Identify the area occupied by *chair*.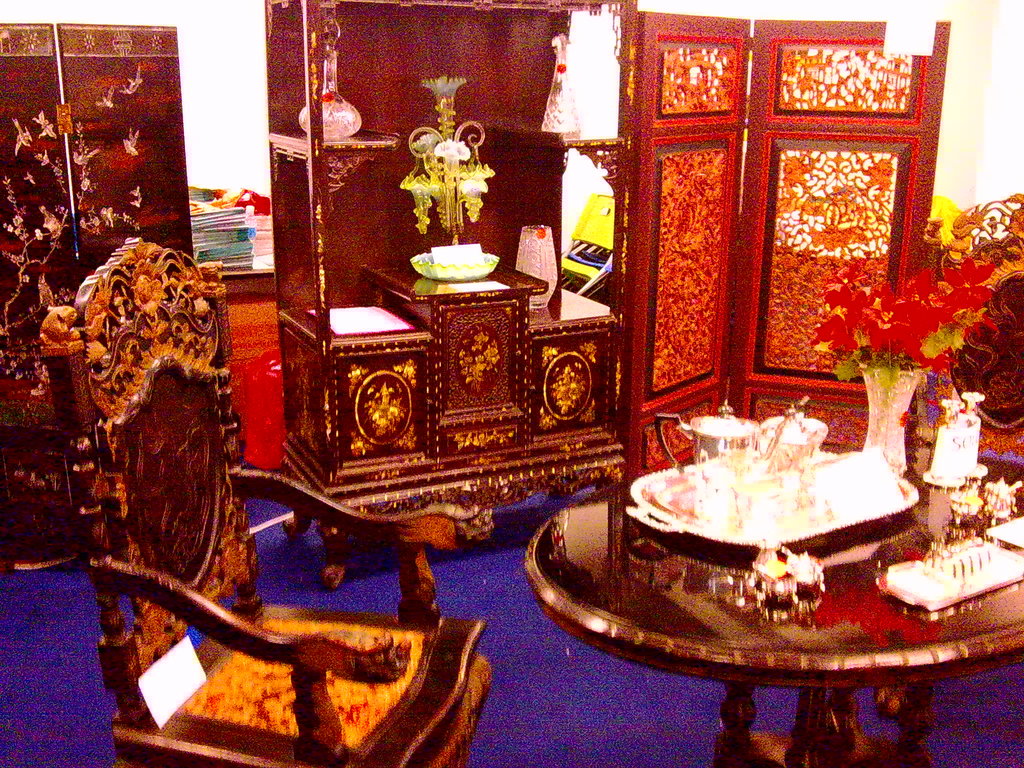
Area: Rect(877, 196, 1023, 726).
